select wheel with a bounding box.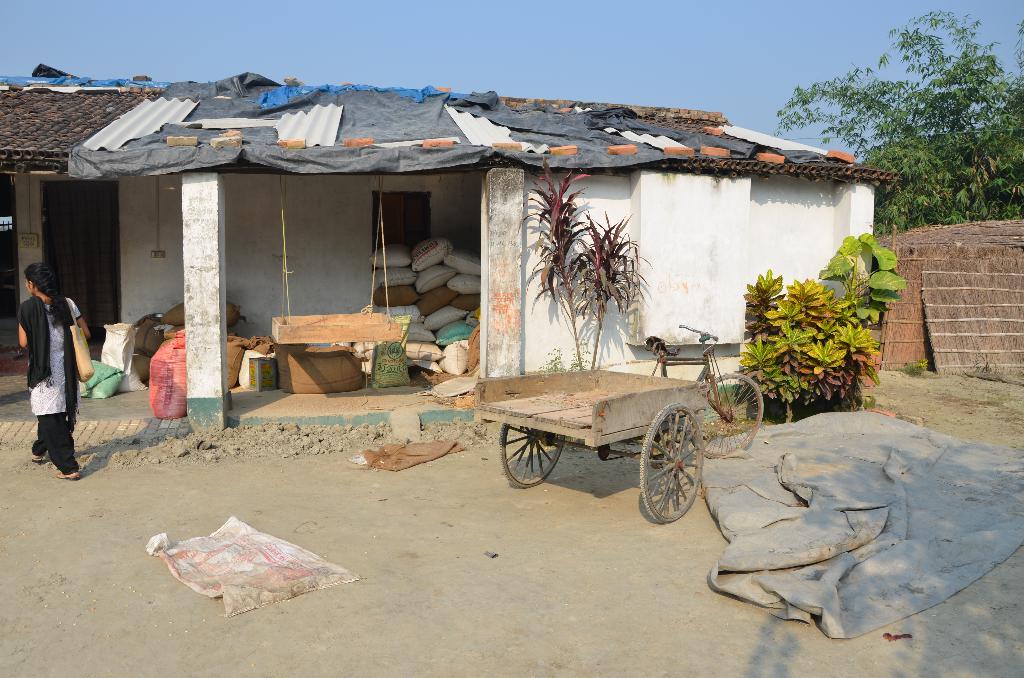
500 414 565 485.
